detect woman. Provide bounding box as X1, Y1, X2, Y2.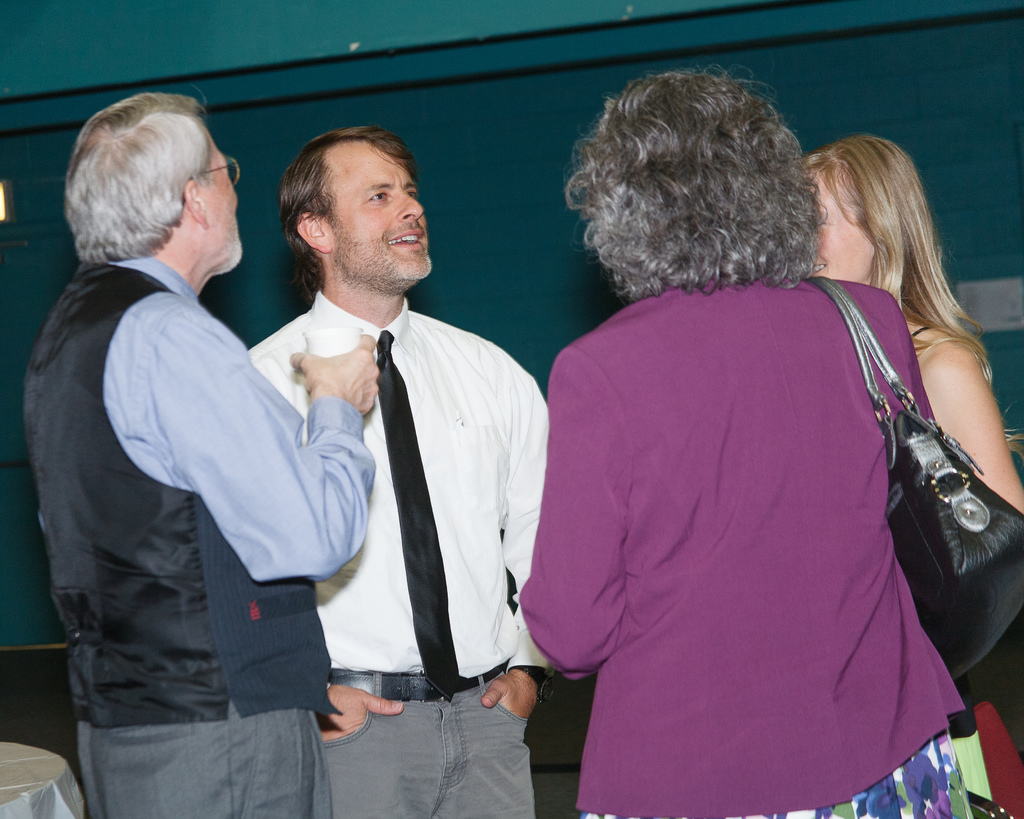
449, 103, 971, 818.
